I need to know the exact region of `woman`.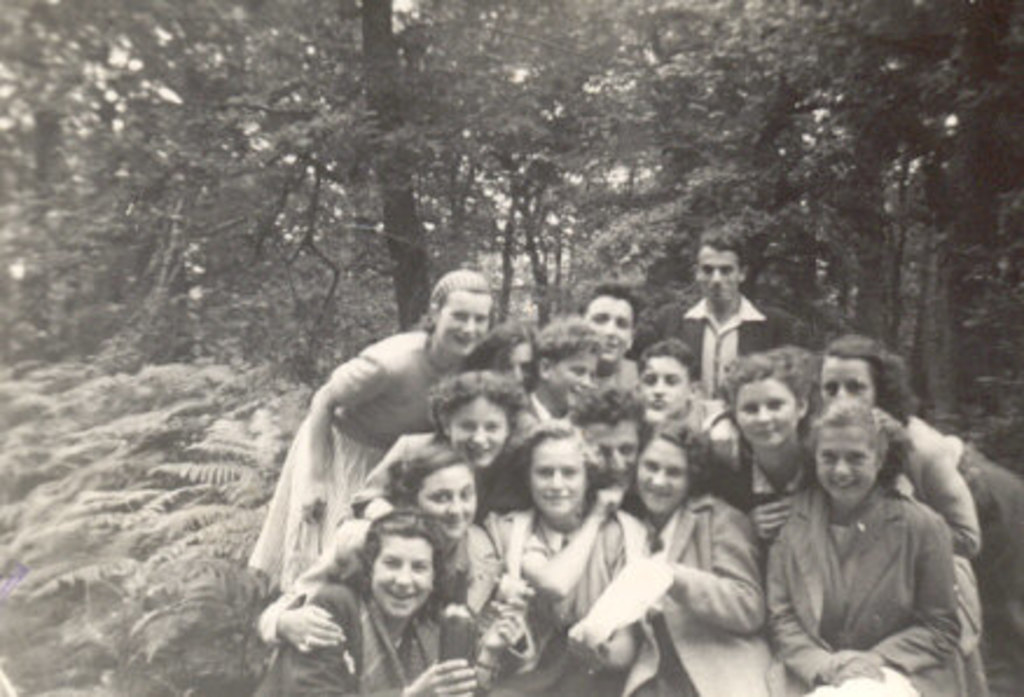
Region: [left=811, top=327, right=1019, bottom=695].
